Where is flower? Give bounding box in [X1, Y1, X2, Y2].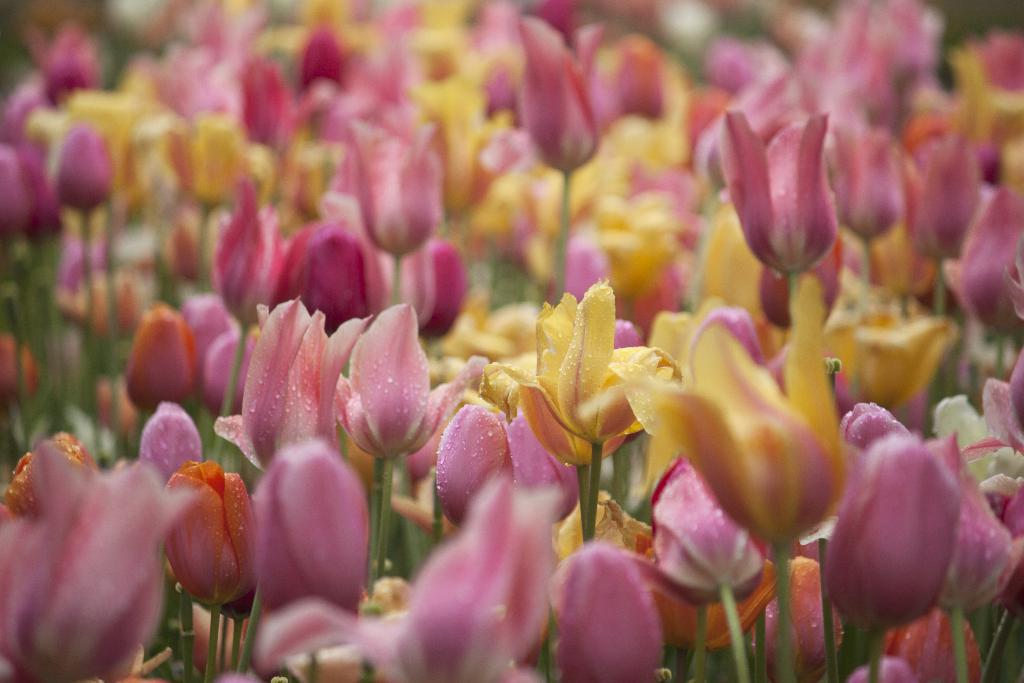
[0, 142, 68, 249].
